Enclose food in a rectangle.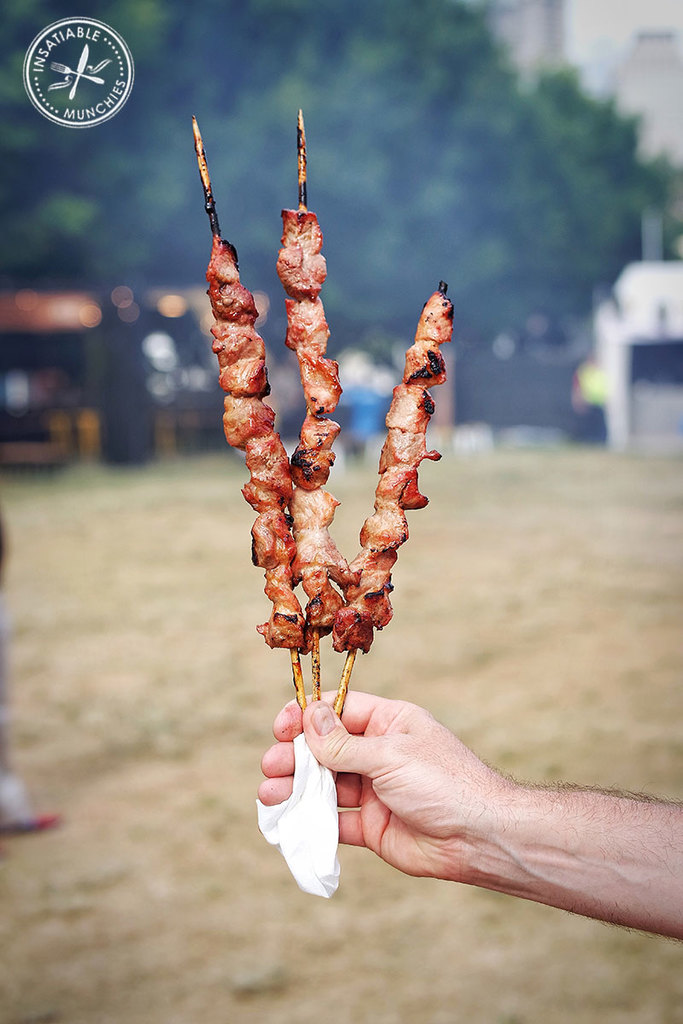
BBox(213, 228, 303, 667).
